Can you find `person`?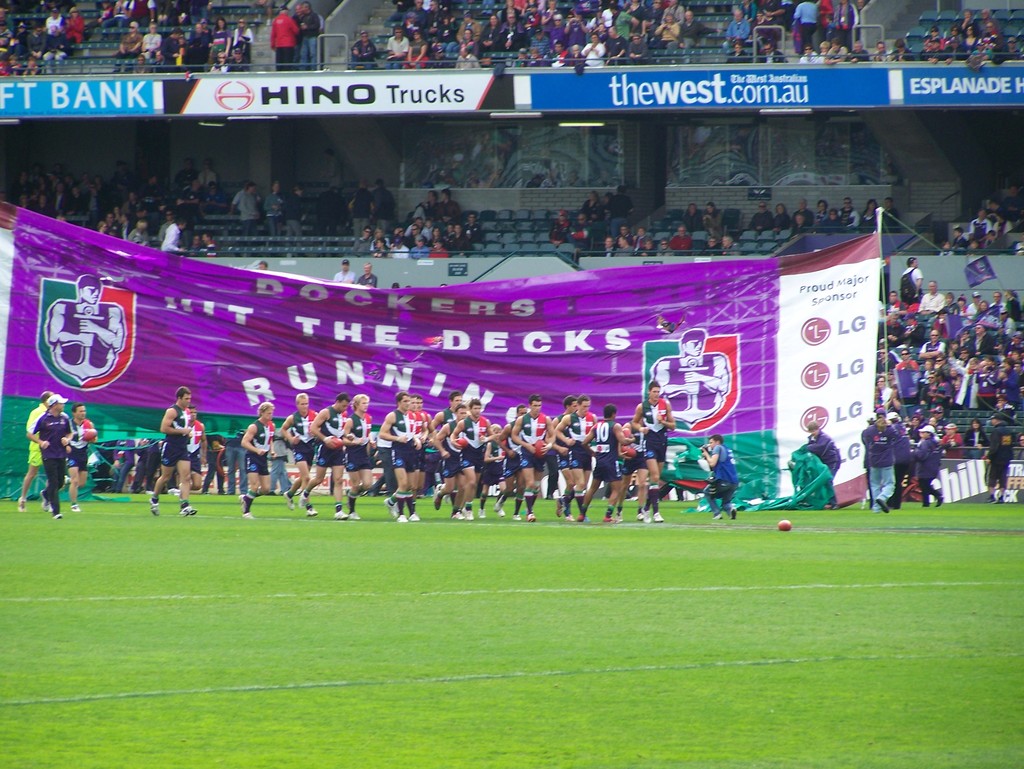
Yes, bounding box: <bbox>980, 412, 1018, 501</bbox>.
